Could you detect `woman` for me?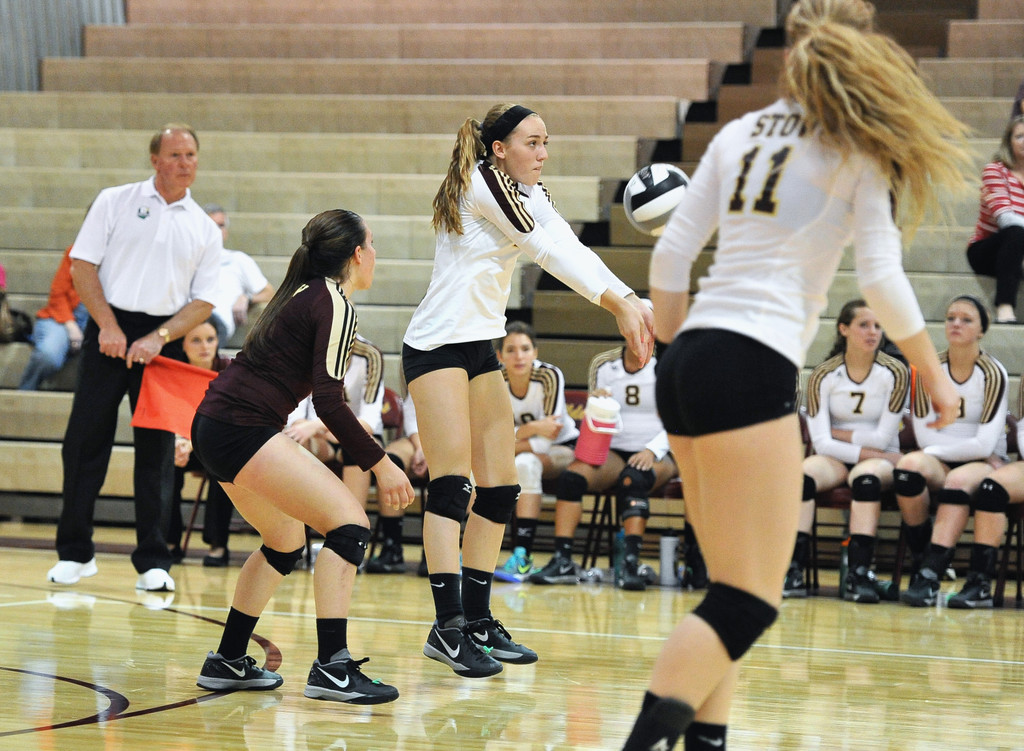
Detection result: BBox(973, 366, 1023, 611).
